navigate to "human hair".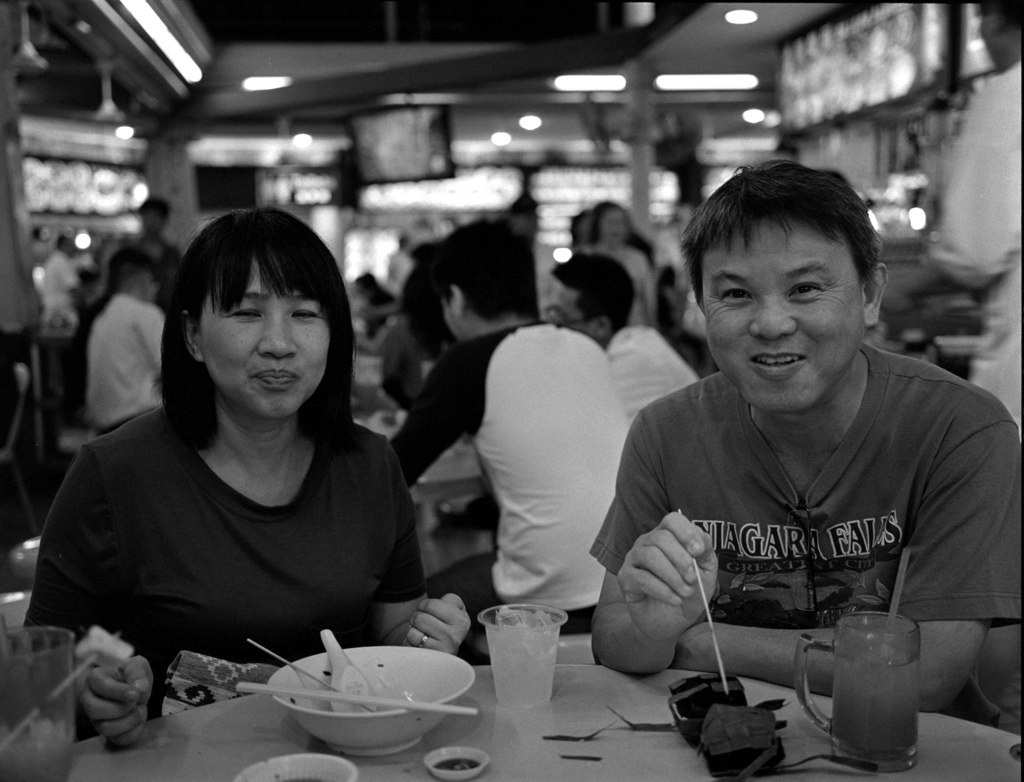
Navigation target: region(557, 250, 634, 329).
